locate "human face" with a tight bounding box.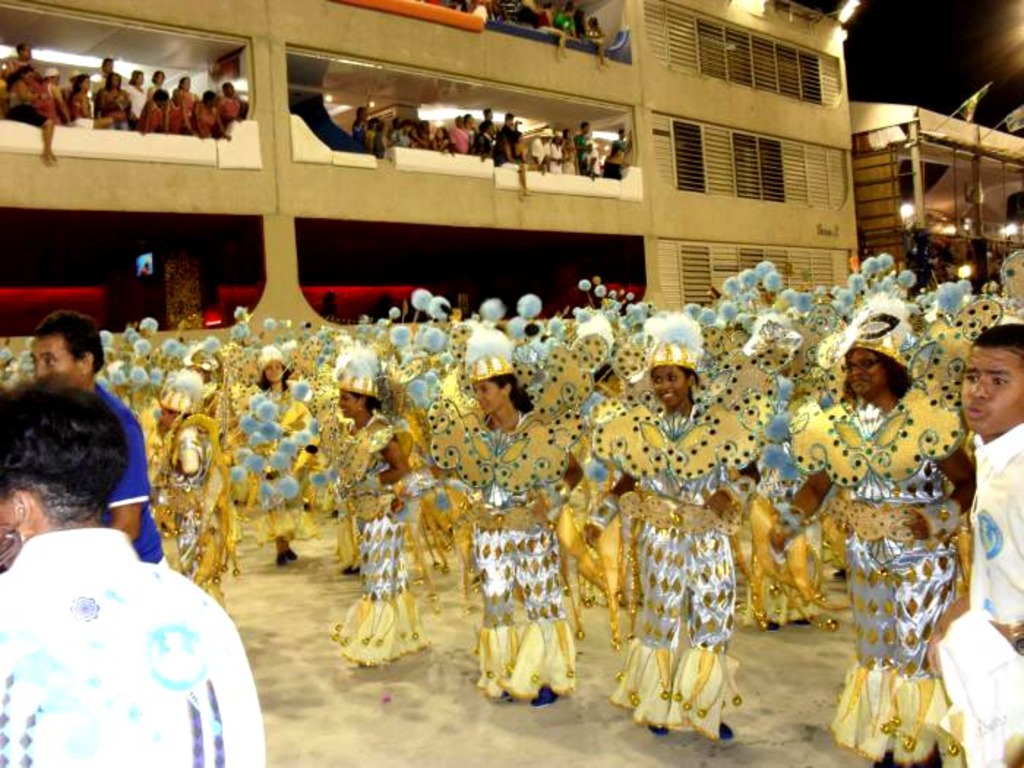
x1=338, y1=392, x2=363, y2=411.
